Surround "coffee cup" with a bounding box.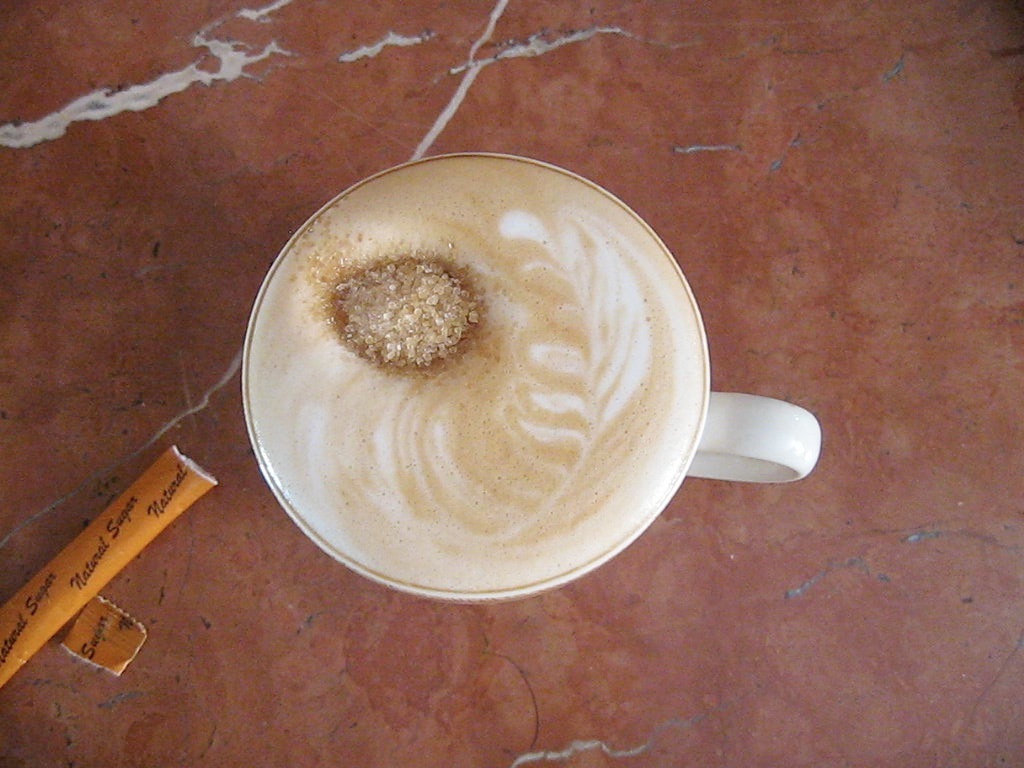
l=239, t=149, r=823, b=603.
